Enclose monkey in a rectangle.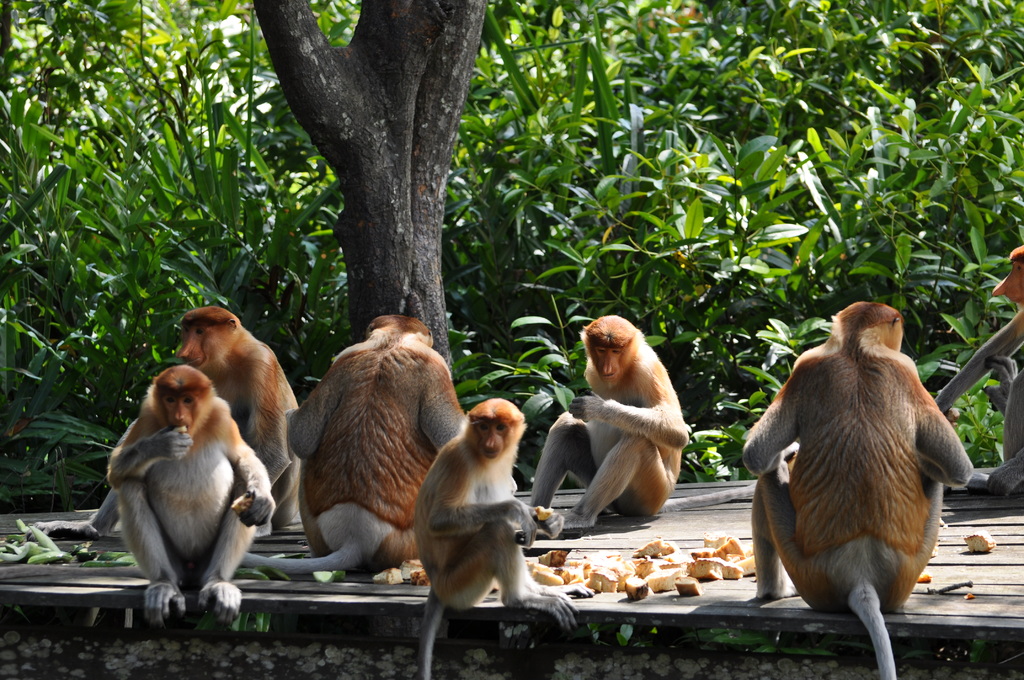
x1=739, y1=310, x2=982, y2=679.
